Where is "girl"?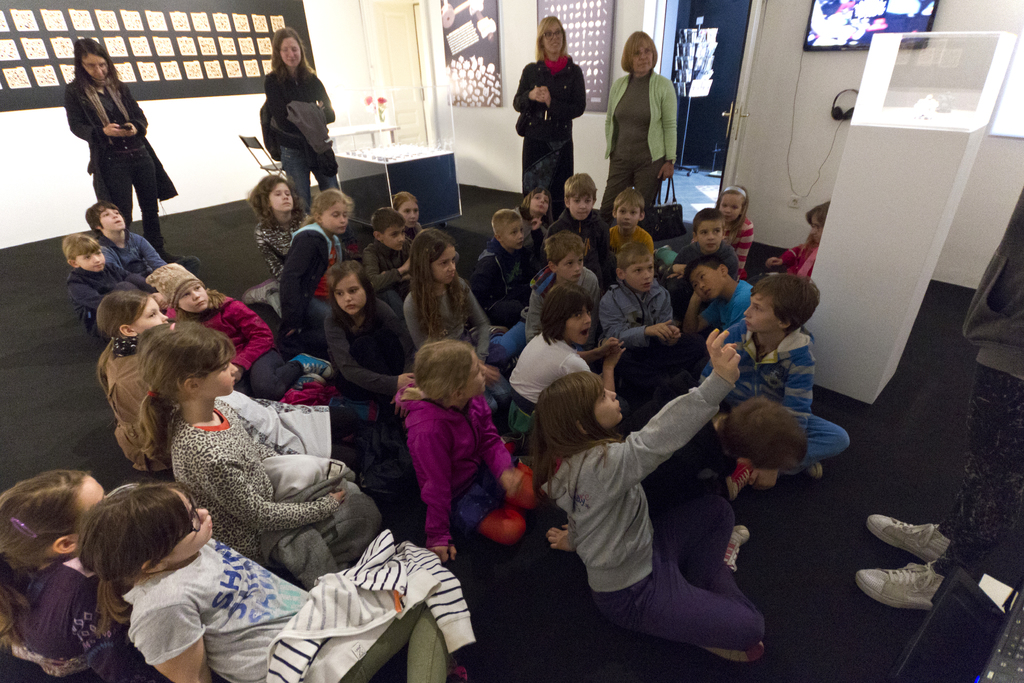
x1=244 y1=177 x2=310 y2=317.
